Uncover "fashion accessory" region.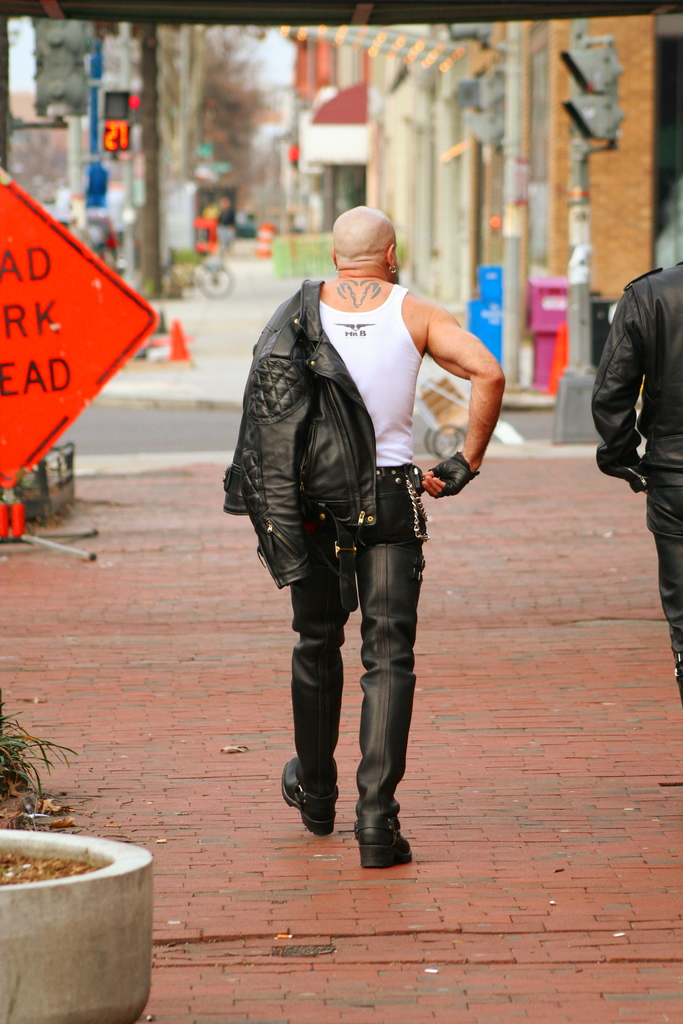
Uncovered: locate(433, 451, 484, 503).
